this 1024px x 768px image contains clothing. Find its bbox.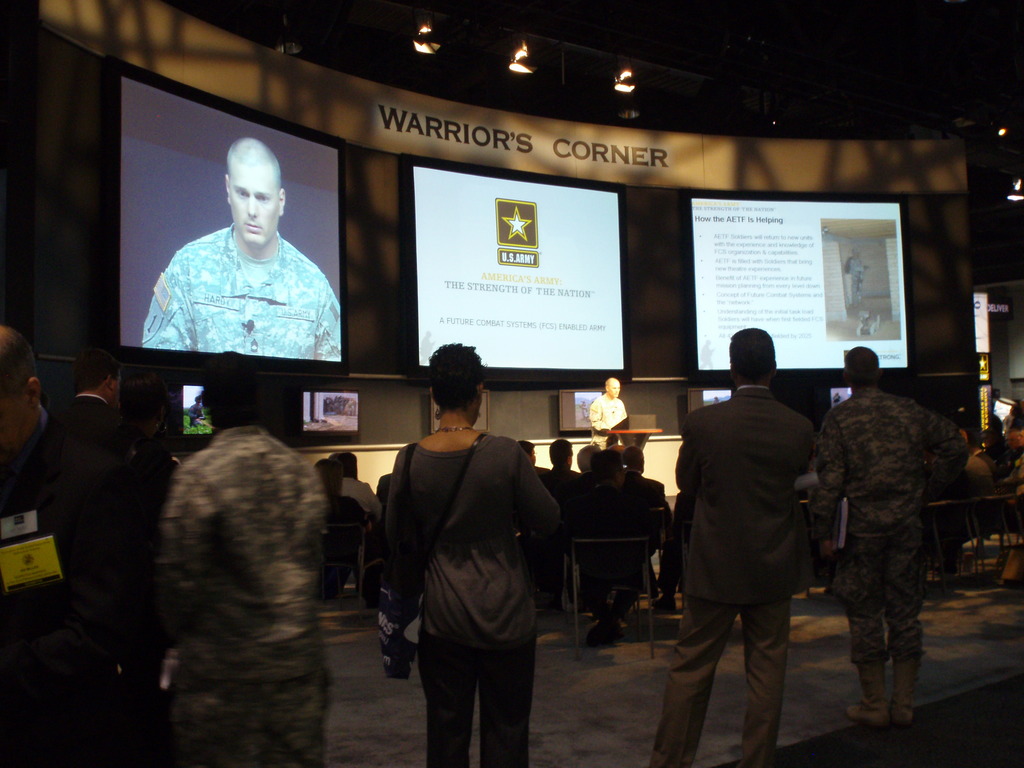
[x1=160, y1=422, x2=340, y2=765].
